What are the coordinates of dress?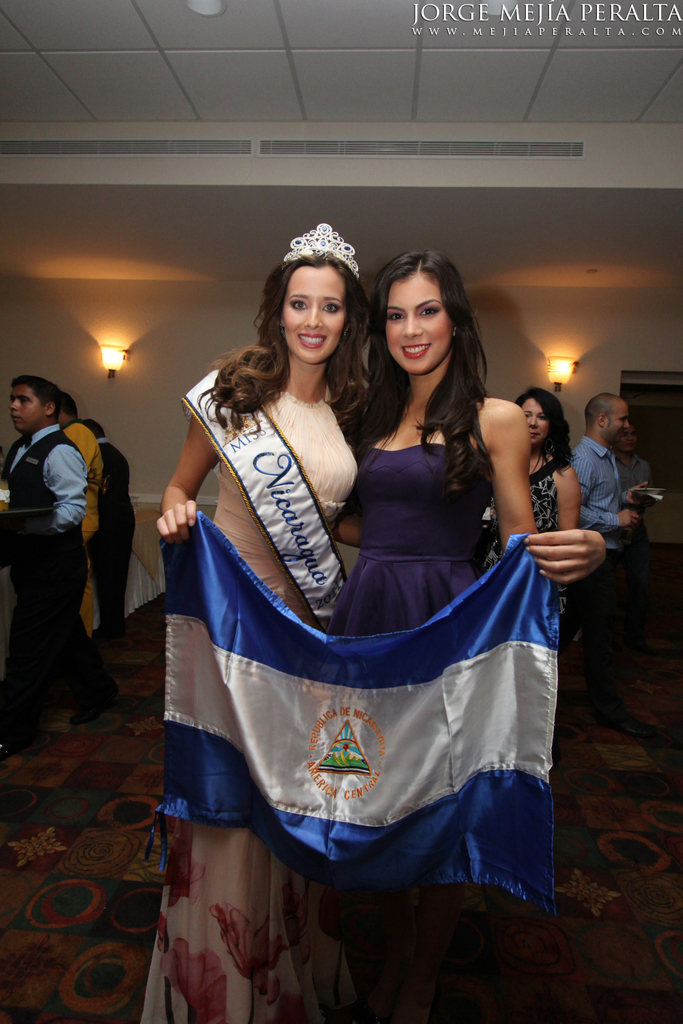
l=329, t=438, r=493, b=631.
